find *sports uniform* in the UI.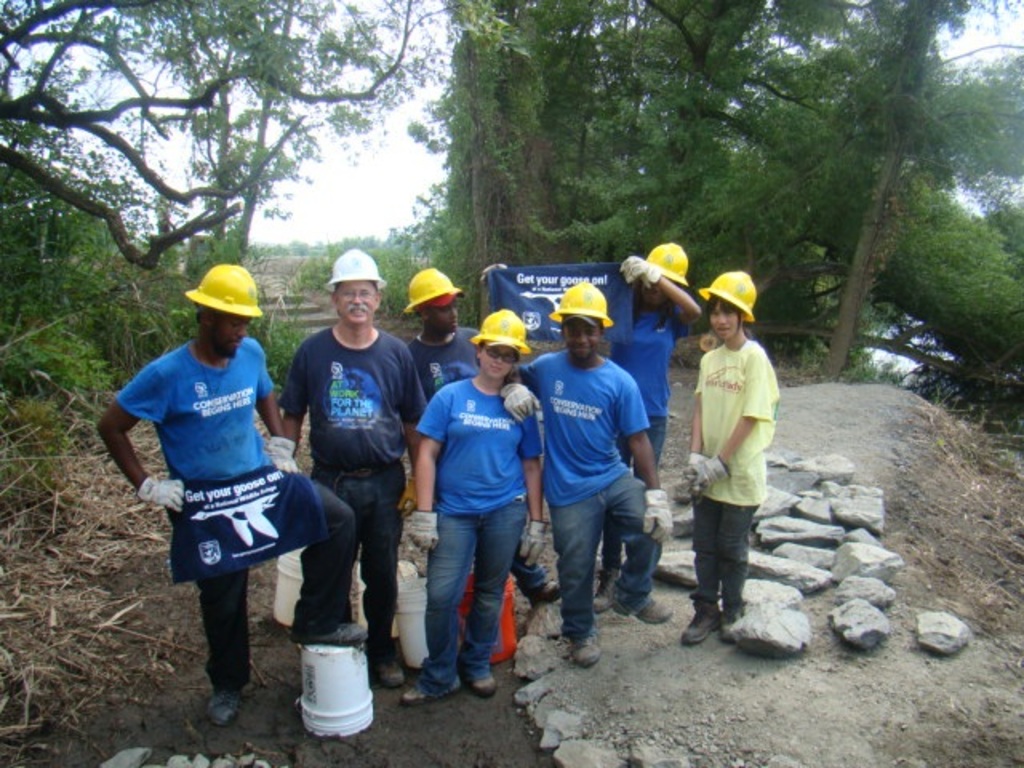
UI element at 107, 275, 338, 683.
